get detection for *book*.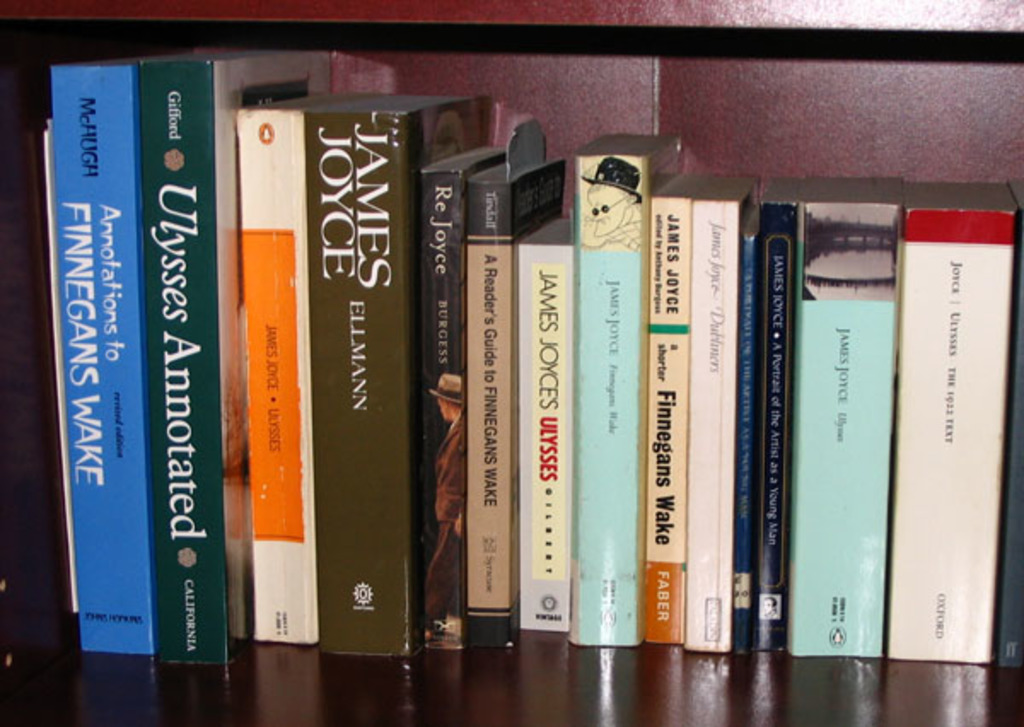
Detection: [left=1004, top=179, right=1022, bottom=669].
